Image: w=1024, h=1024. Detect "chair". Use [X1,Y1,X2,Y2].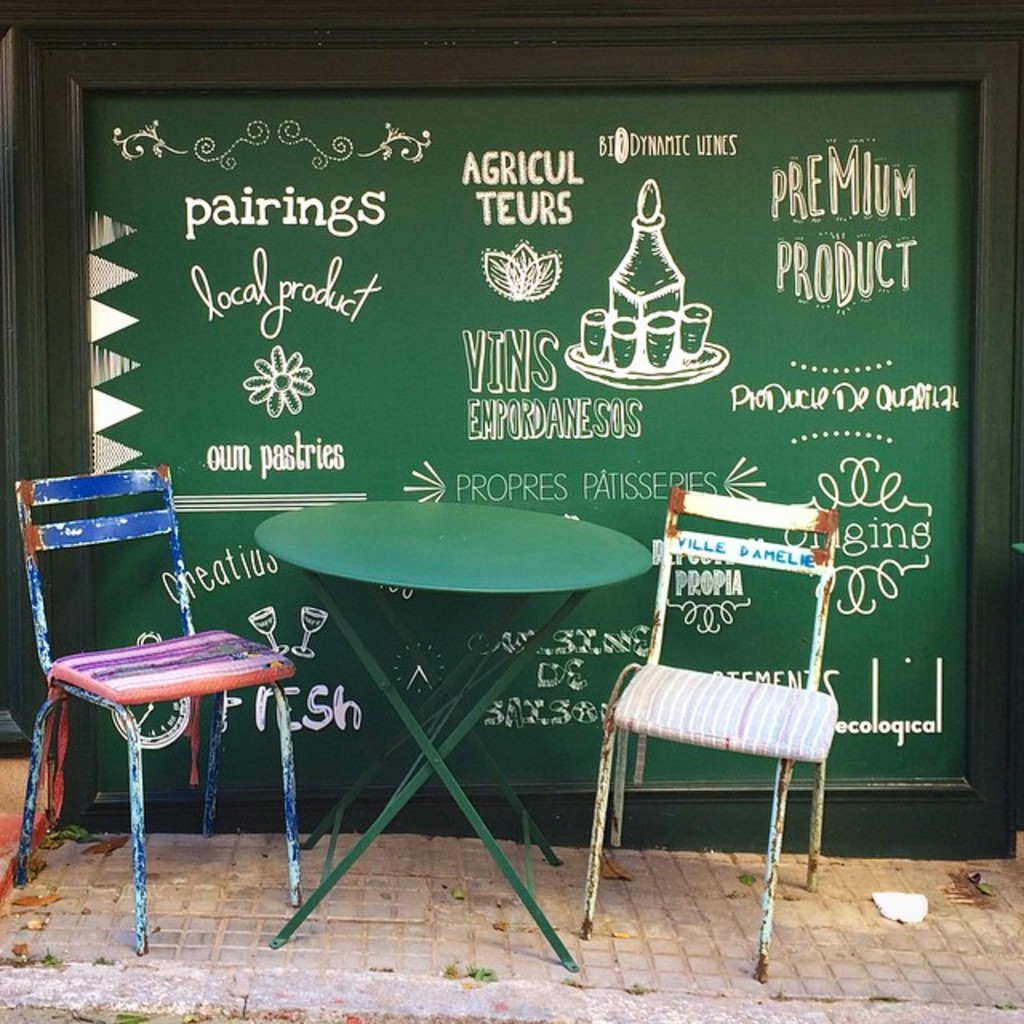
[566,499,854,992].
